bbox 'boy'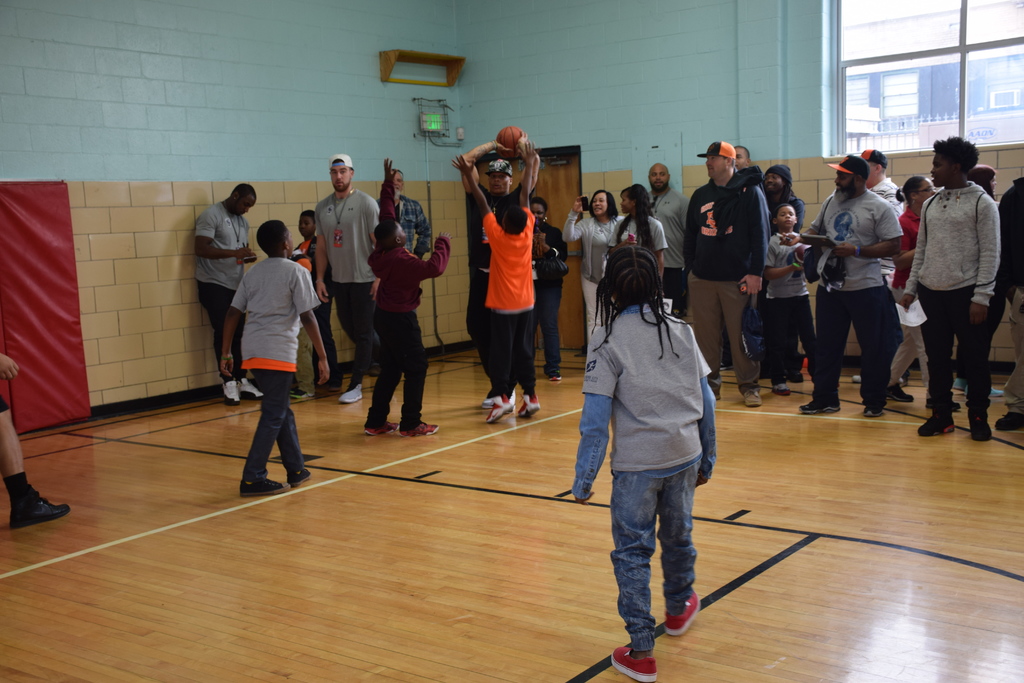
[756,202,837,403]
